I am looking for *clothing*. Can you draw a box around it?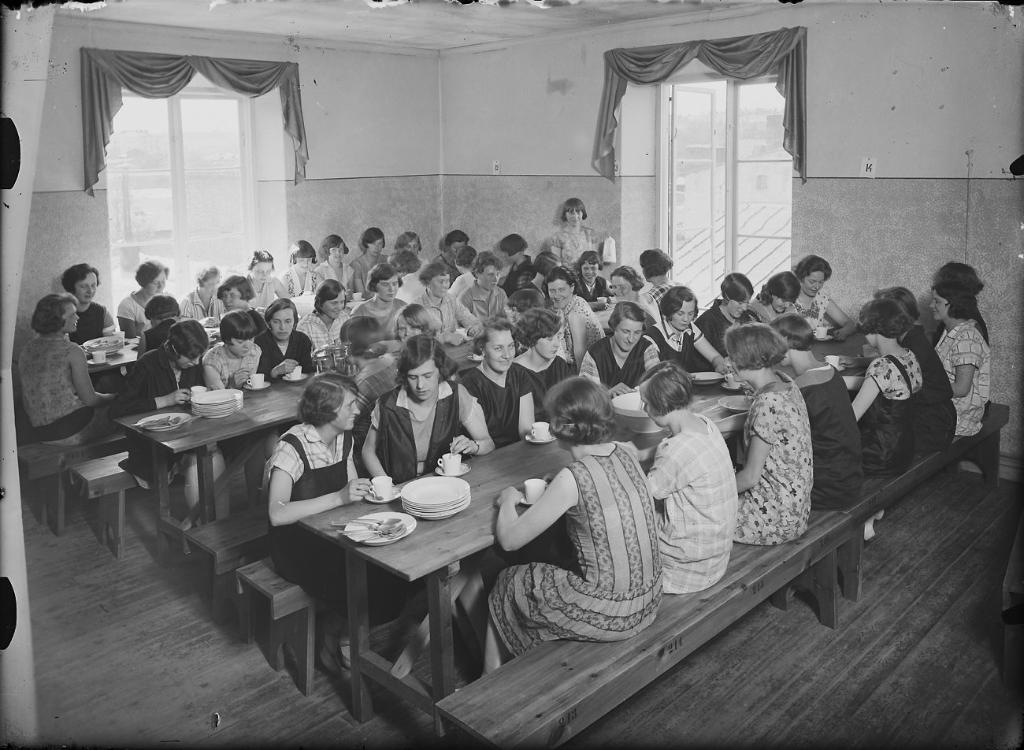
Sure, the bounding box is l=551, t=230, r=596, b=262.
